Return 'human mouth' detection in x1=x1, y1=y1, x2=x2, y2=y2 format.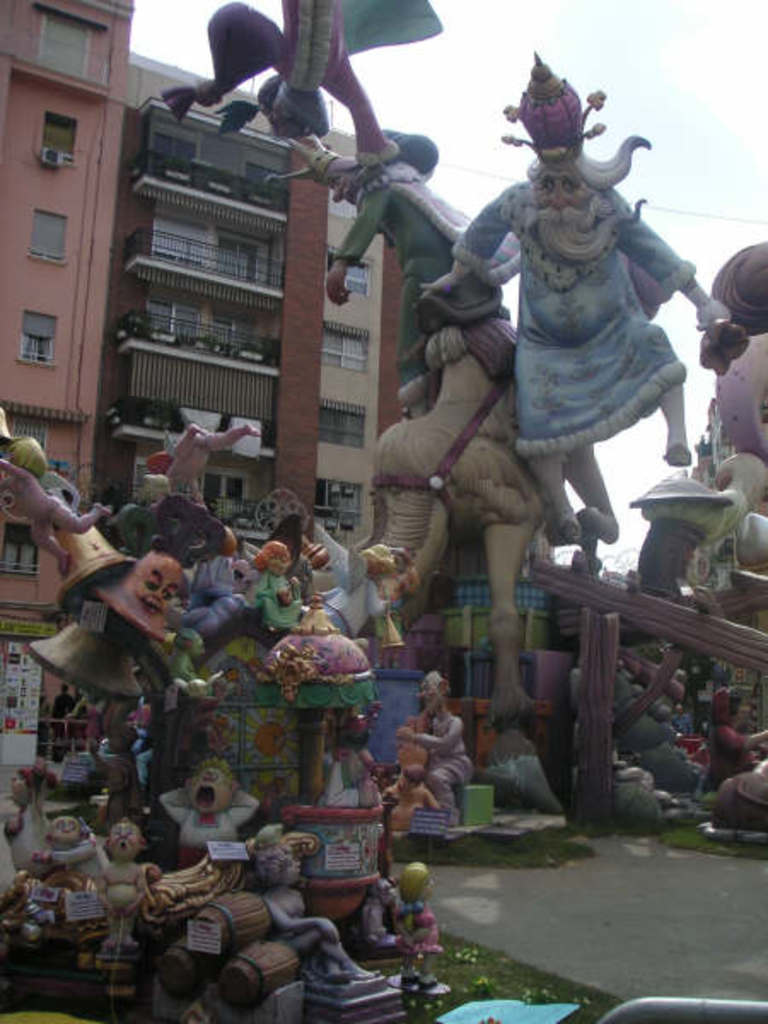
x1=119, y1=840, x2=125, y2=850.
